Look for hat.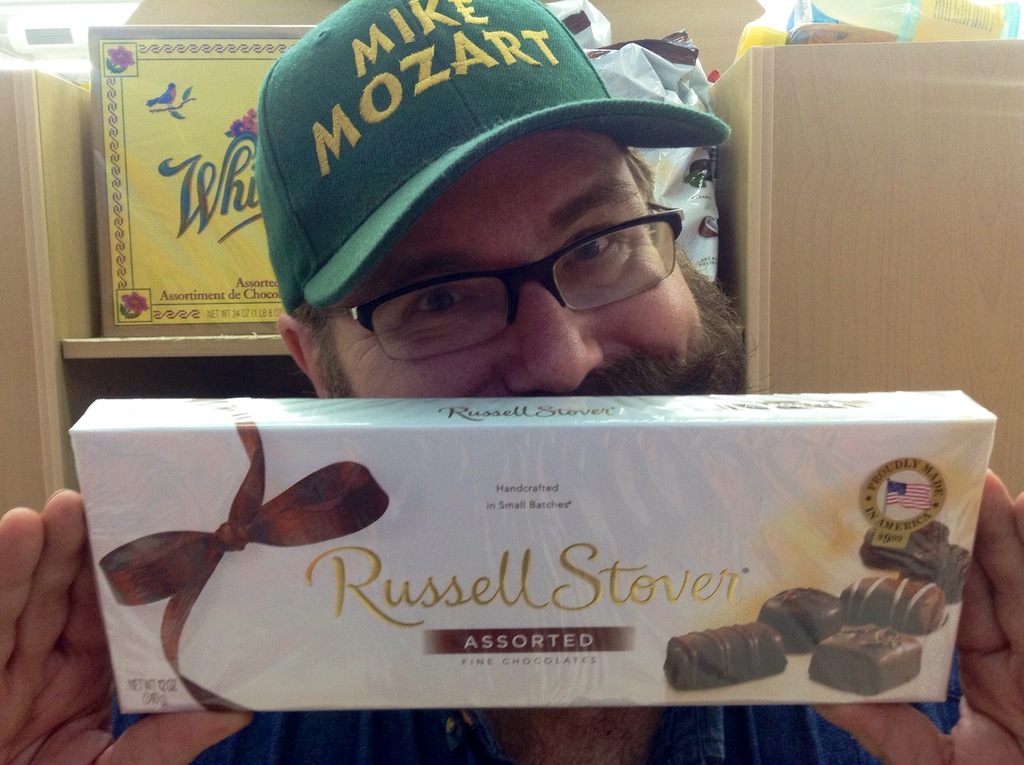
Found: box=[241, 0, 753, 328].
